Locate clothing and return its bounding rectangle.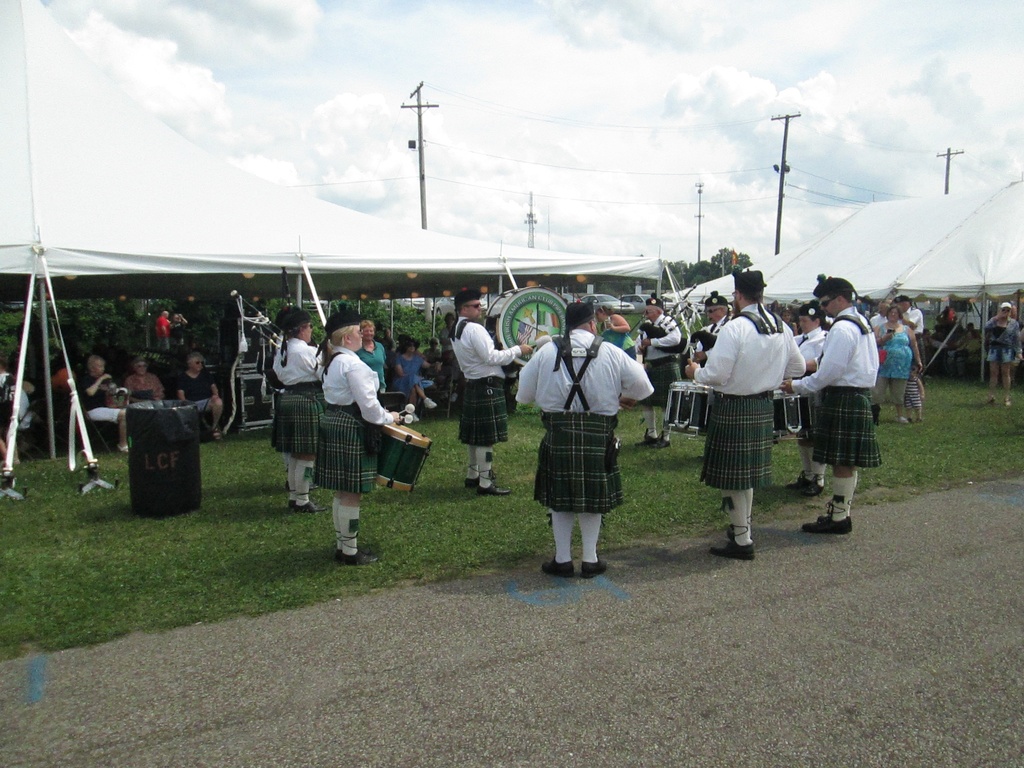
<bbox>154, 315, 174, 348</bbox>.
